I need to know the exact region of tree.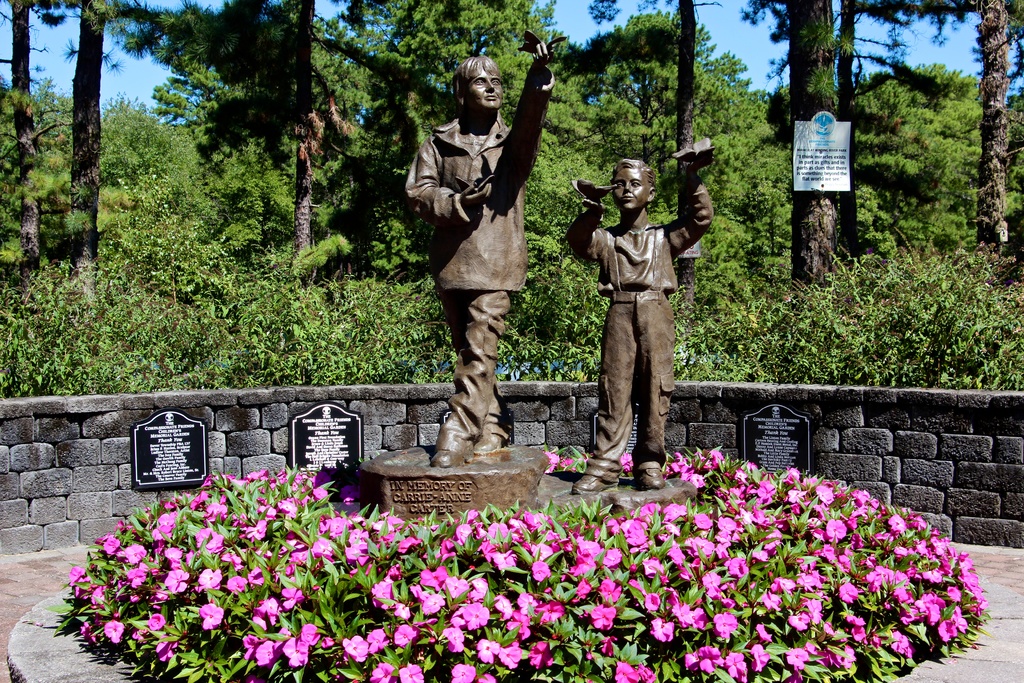
Region: pyautogui.locateOnScreen(43, 0, 120, 281).
